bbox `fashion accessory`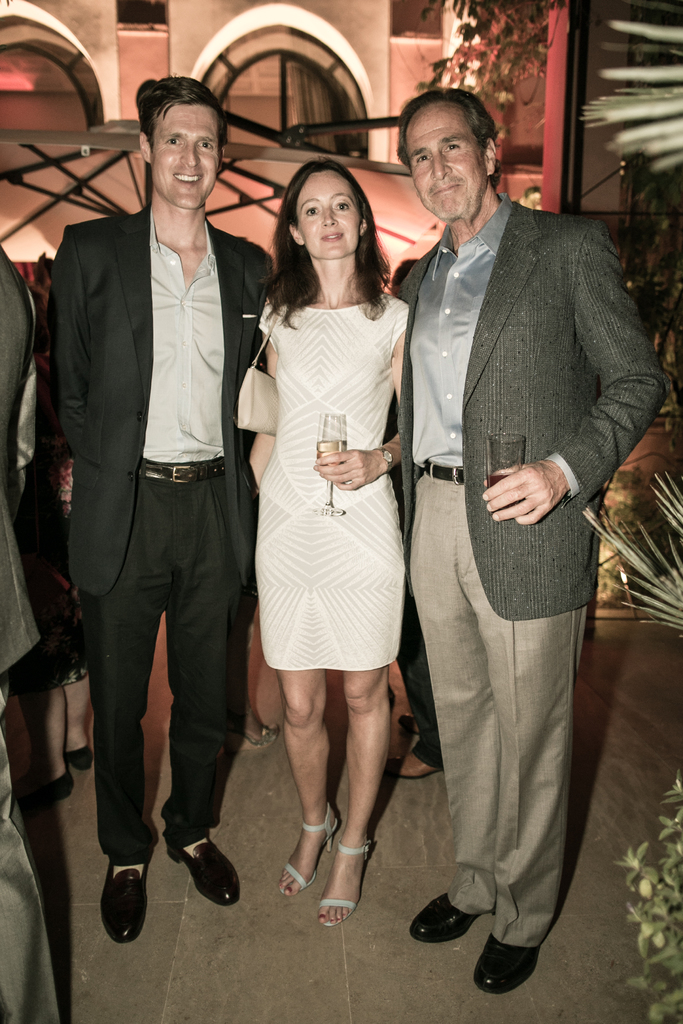
<box>98,860,149,942</box>
